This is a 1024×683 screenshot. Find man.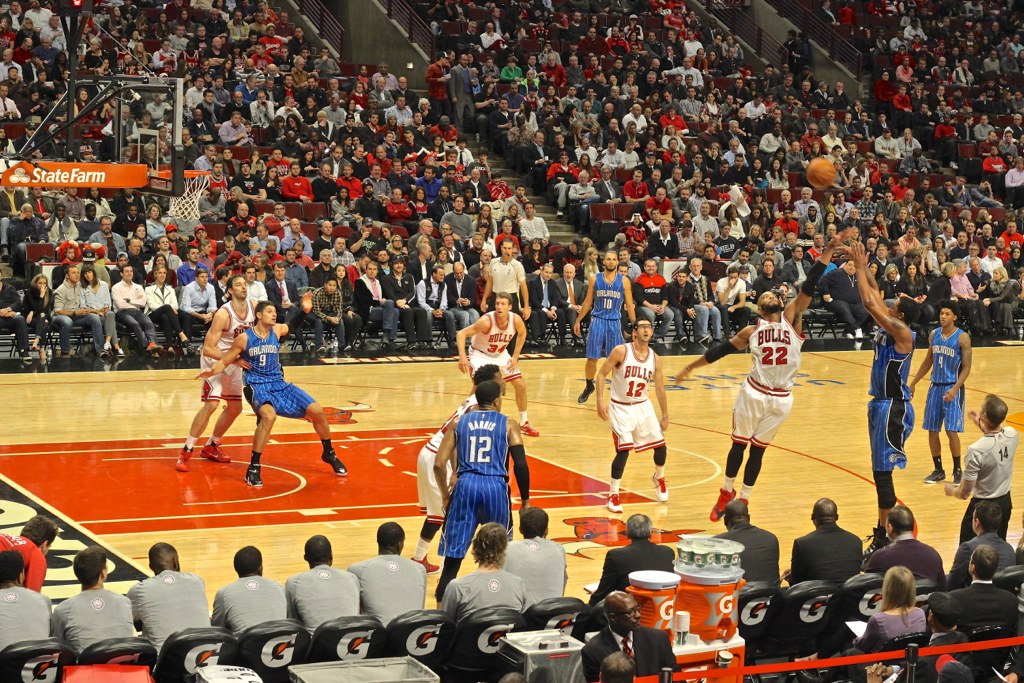
Bounding box: [x1=146, y1=143, x2=159, y2=169].
